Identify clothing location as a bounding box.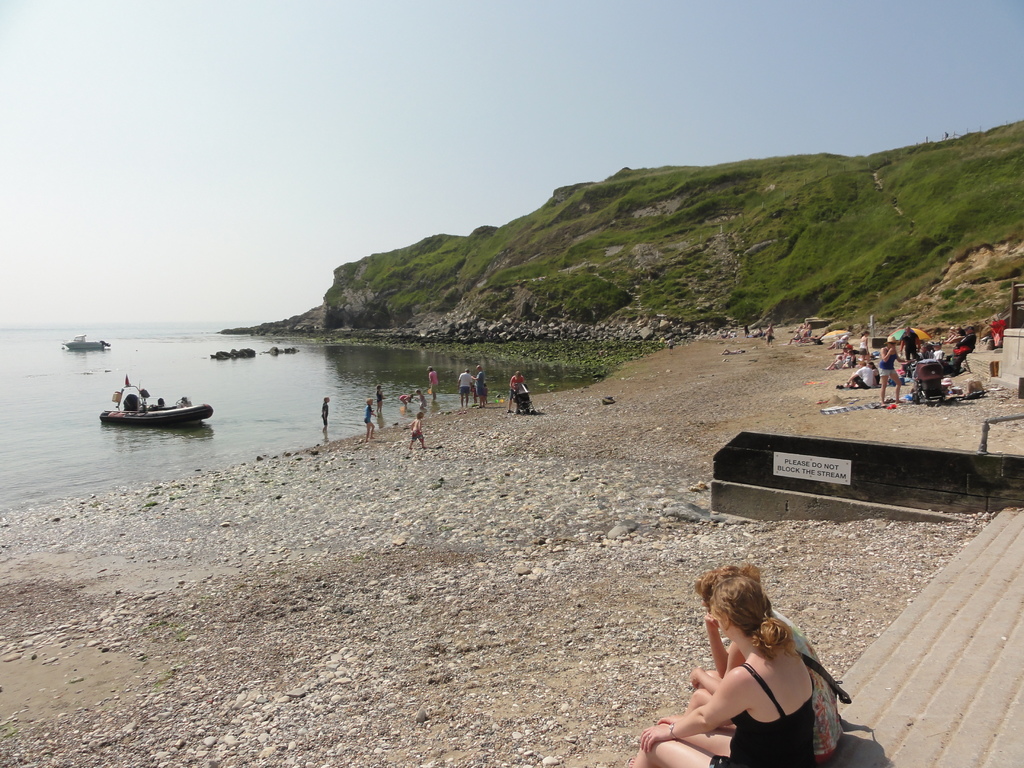
box=[837, 333, 850, 344].
